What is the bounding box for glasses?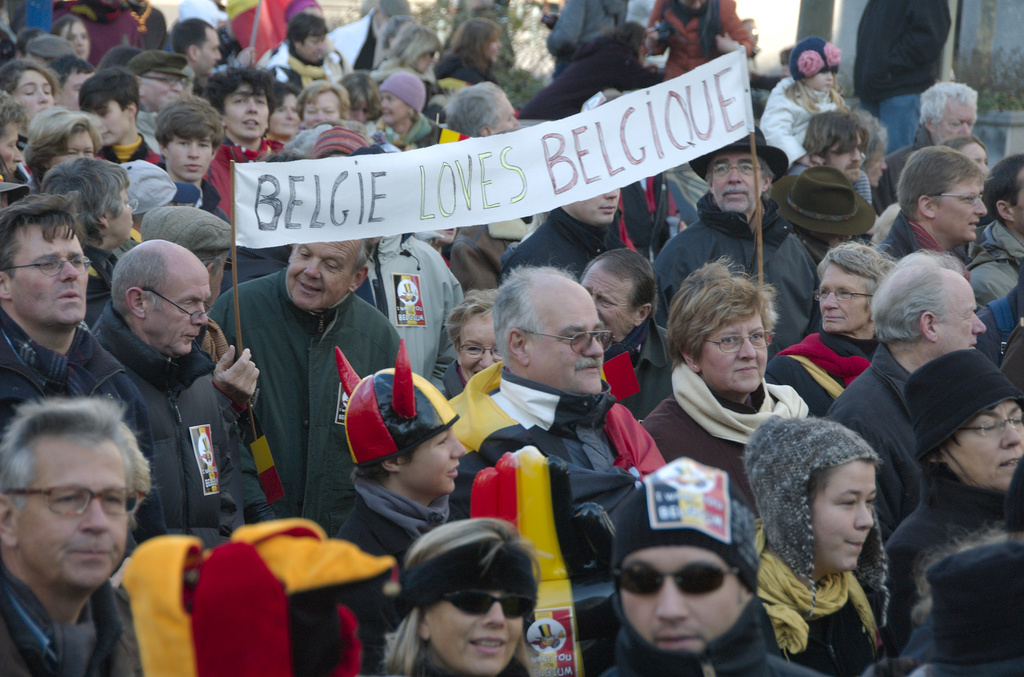
[left=433, top=586, right=539, bottom=621].
